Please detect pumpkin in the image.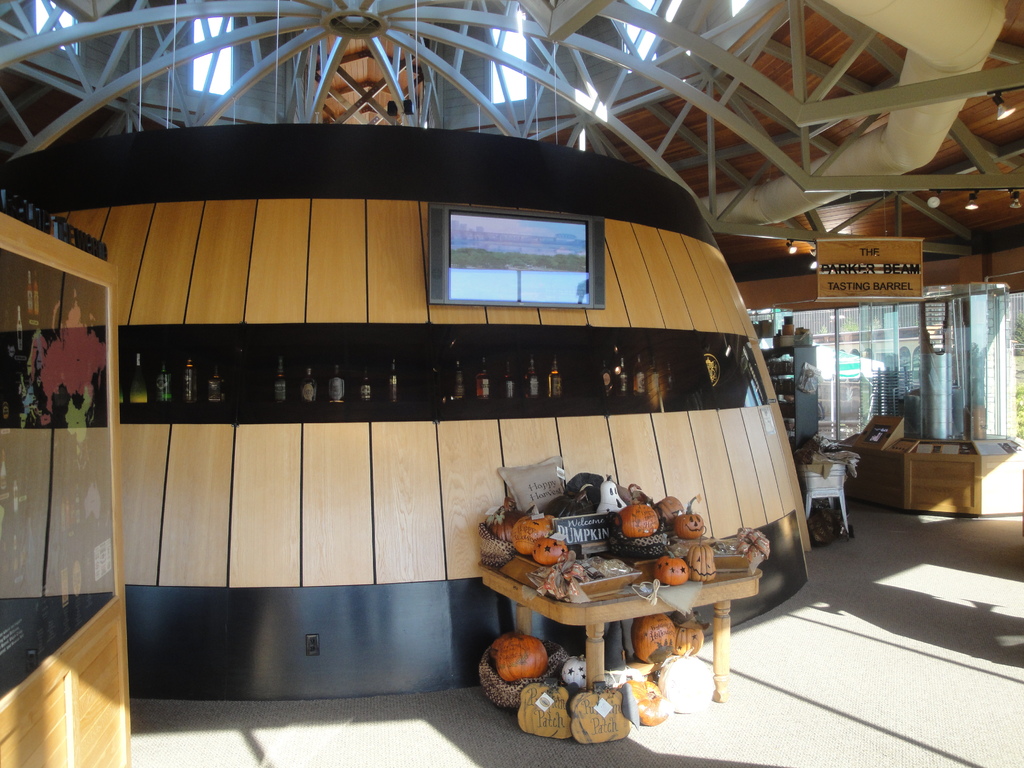
pyautogui.locateOnScreen(654, 495, 684, 524).
